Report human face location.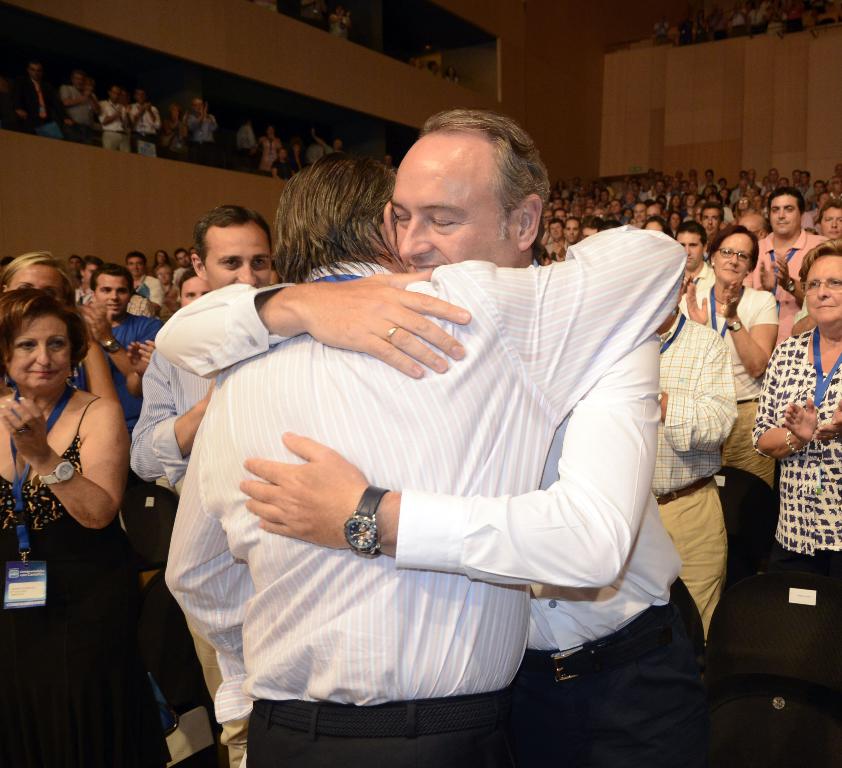
Report: {"x1": 678, "y1": 231, "x2": 703, "y2": 271}.
